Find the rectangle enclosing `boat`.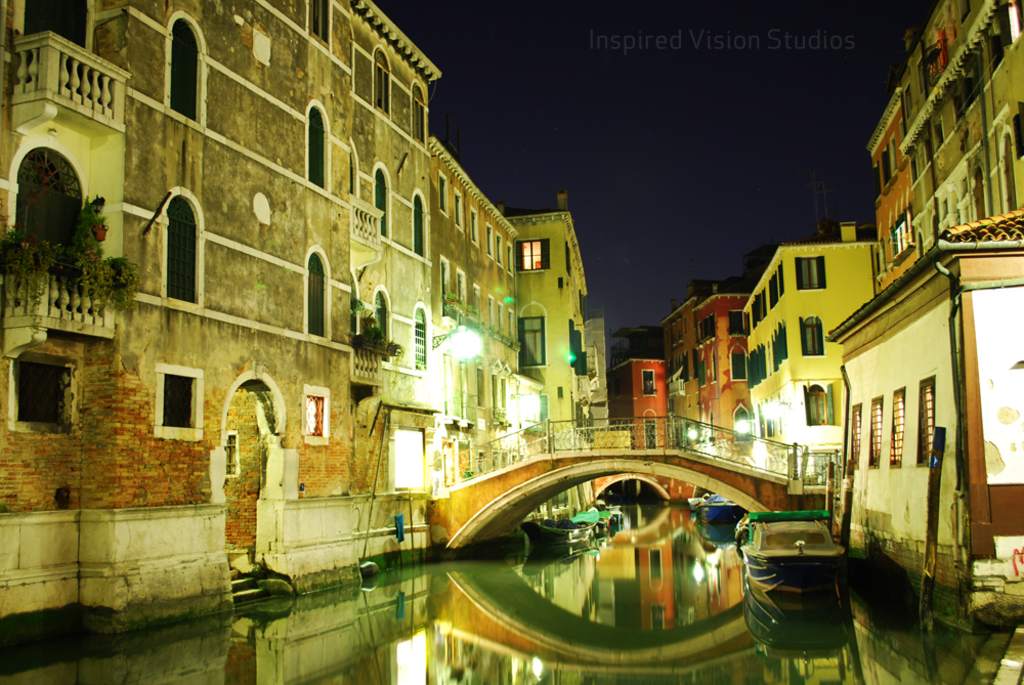
locate(692, 495, 740, 528).
